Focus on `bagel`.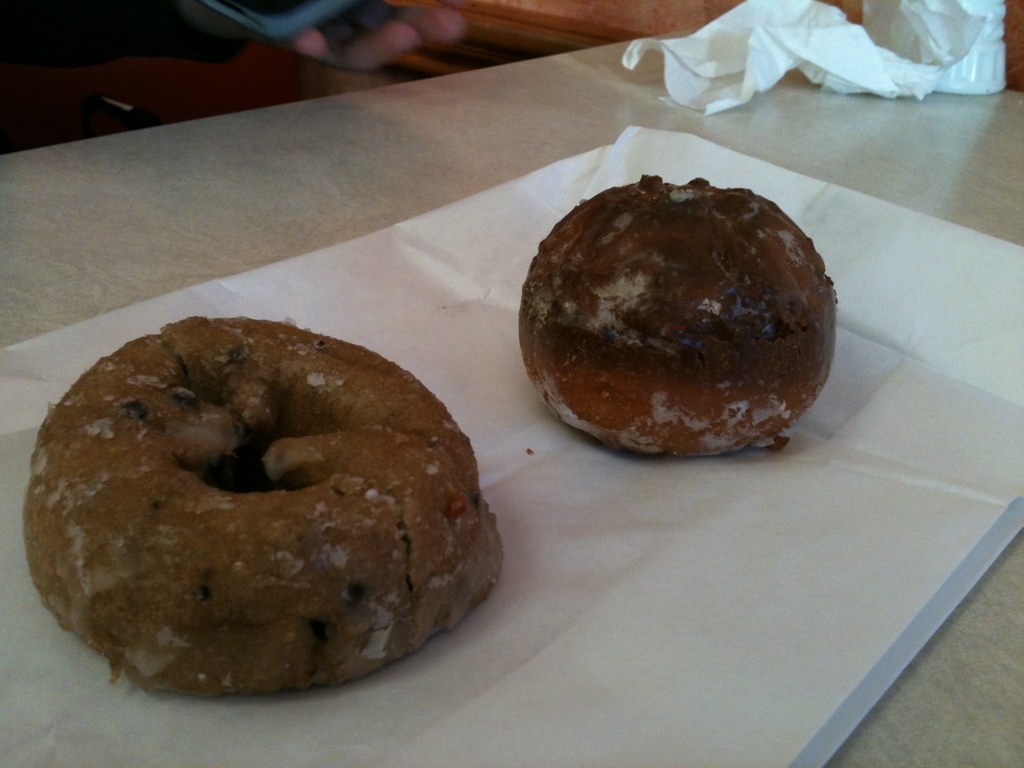
Focused at rect(24, 311, 506, 694).
